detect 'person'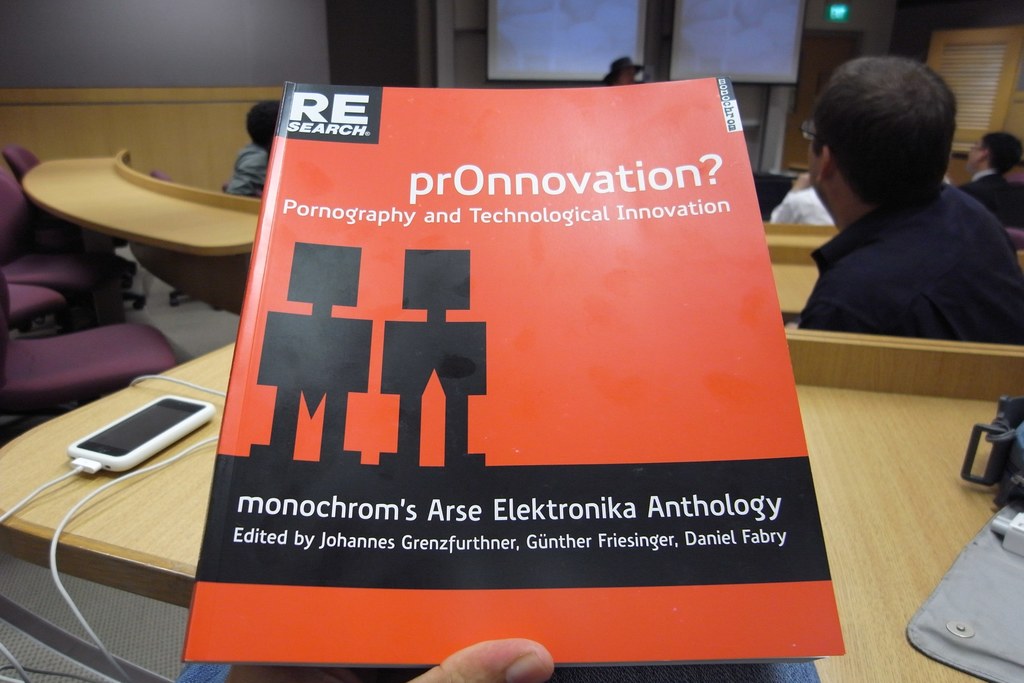
<box>589,51,642,84</box>
